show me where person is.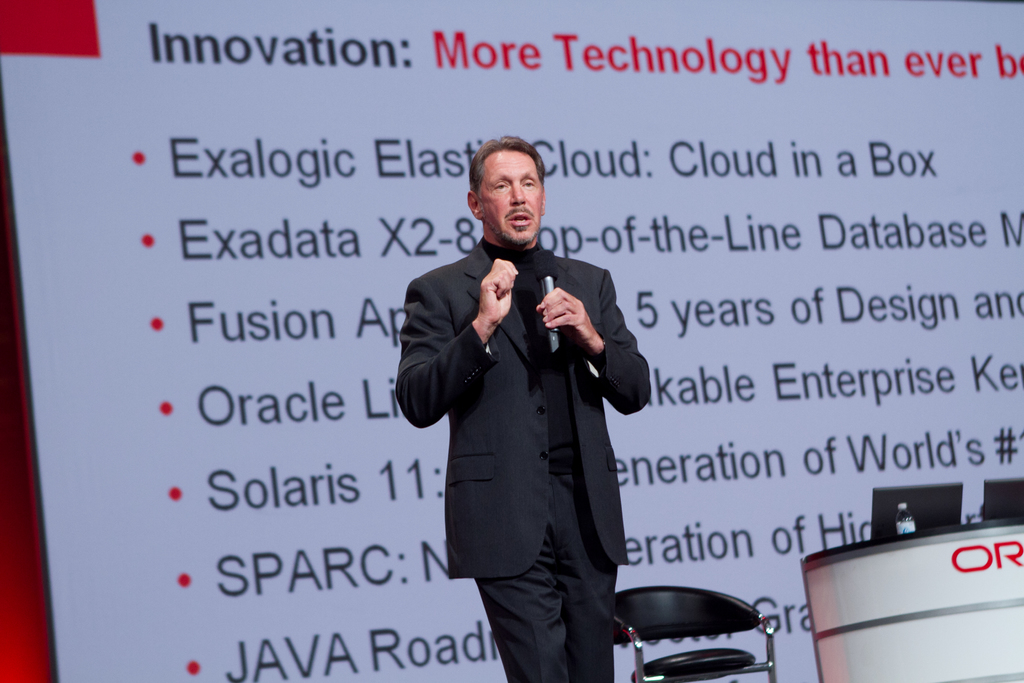
person is at {"x1": 371, "y1": 142, "x2": 624, "y2": 651}.
